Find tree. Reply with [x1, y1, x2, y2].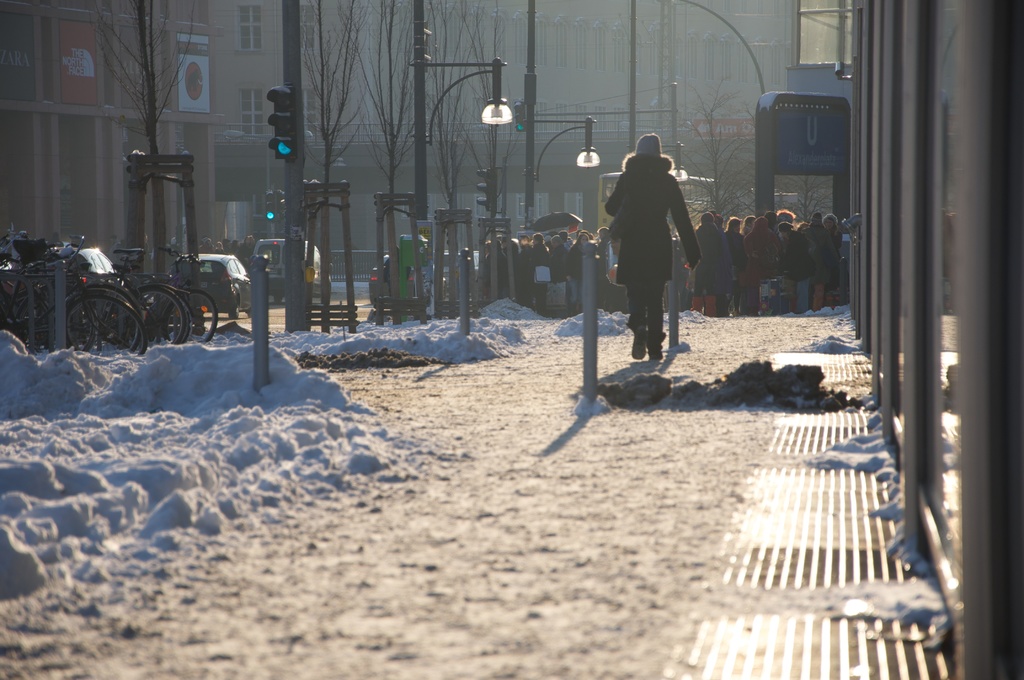
[413, 0, 477, 325].
